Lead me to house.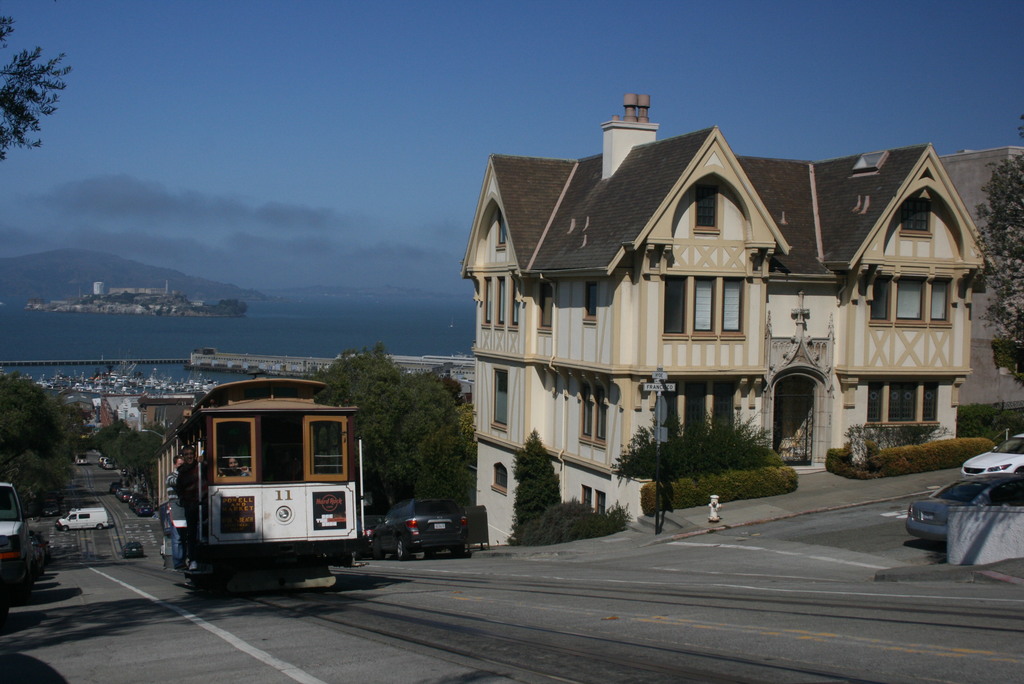
Lead to x1=452, y1=90, x2=1002, y2=545.
